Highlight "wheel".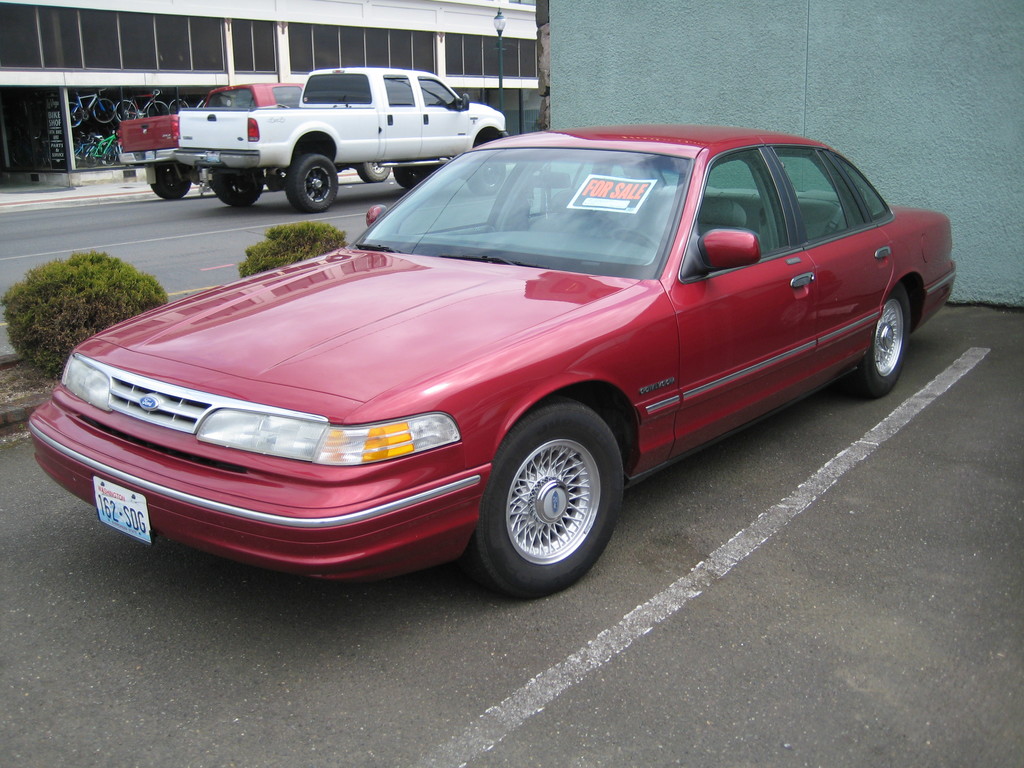
Highlighted region: l=115, t=97, r=139, b=124.
